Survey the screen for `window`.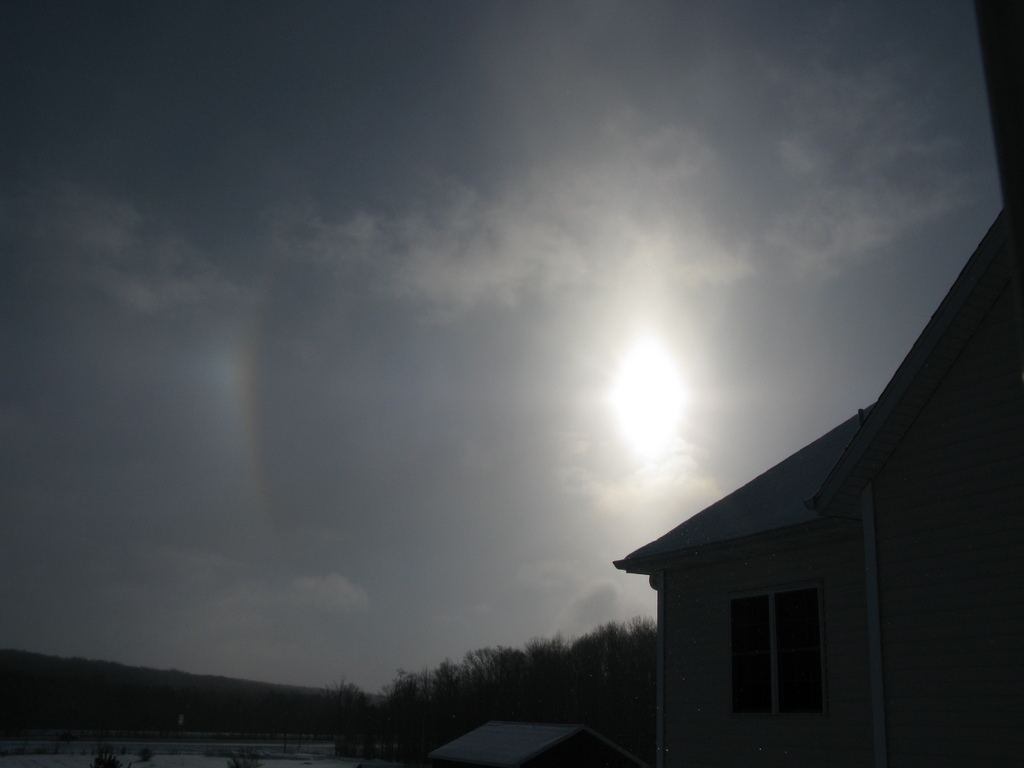
Survey found: <bbox>724, 583, 830, 724</bbox>.
